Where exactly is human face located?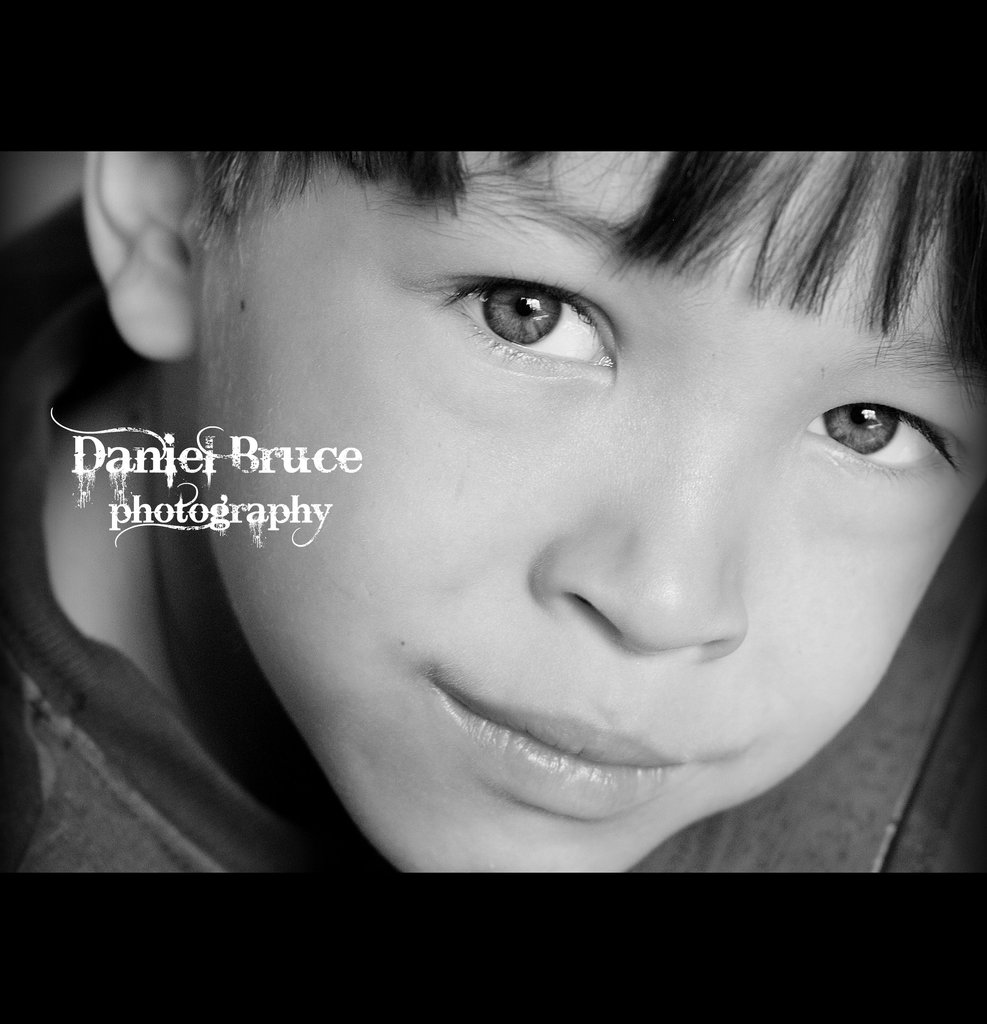
Its bounding box is {"x1": 181, "y1": 135, "x2": 986, "y2": 872}.
